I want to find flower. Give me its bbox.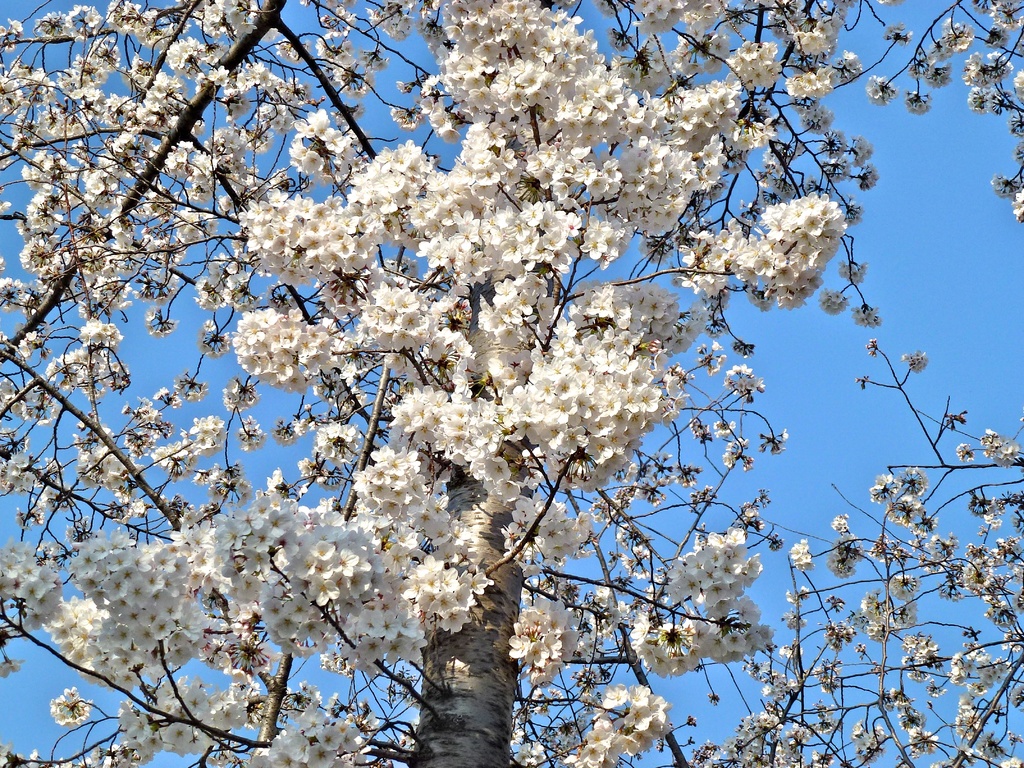
899:465:928:495.
